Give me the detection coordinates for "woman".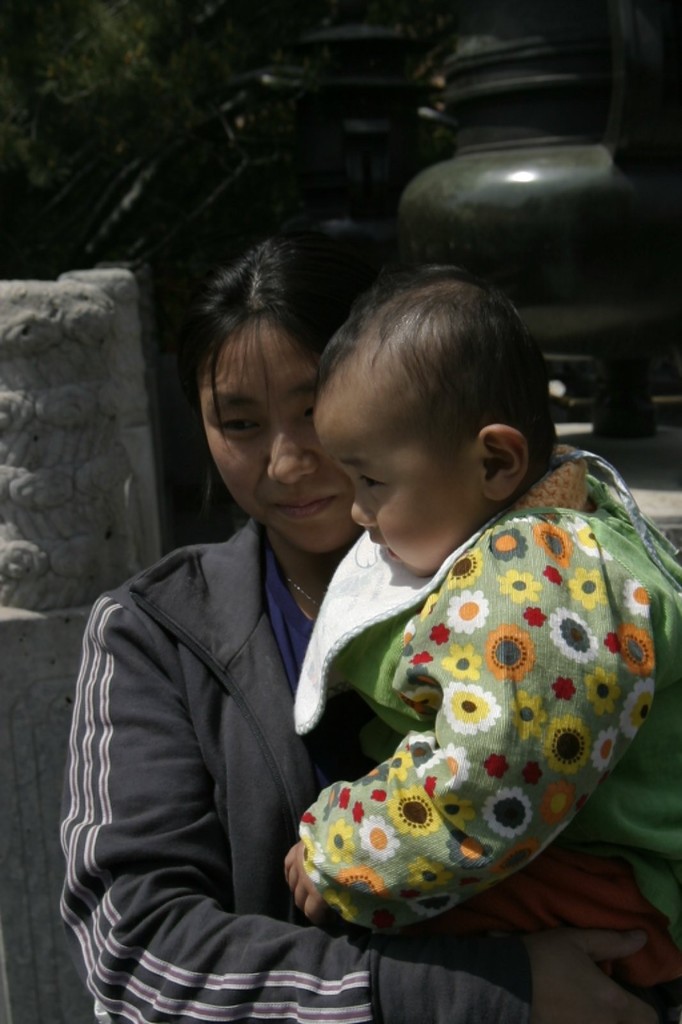
[x1=55, y1=227, x2=452, y2=1021].
